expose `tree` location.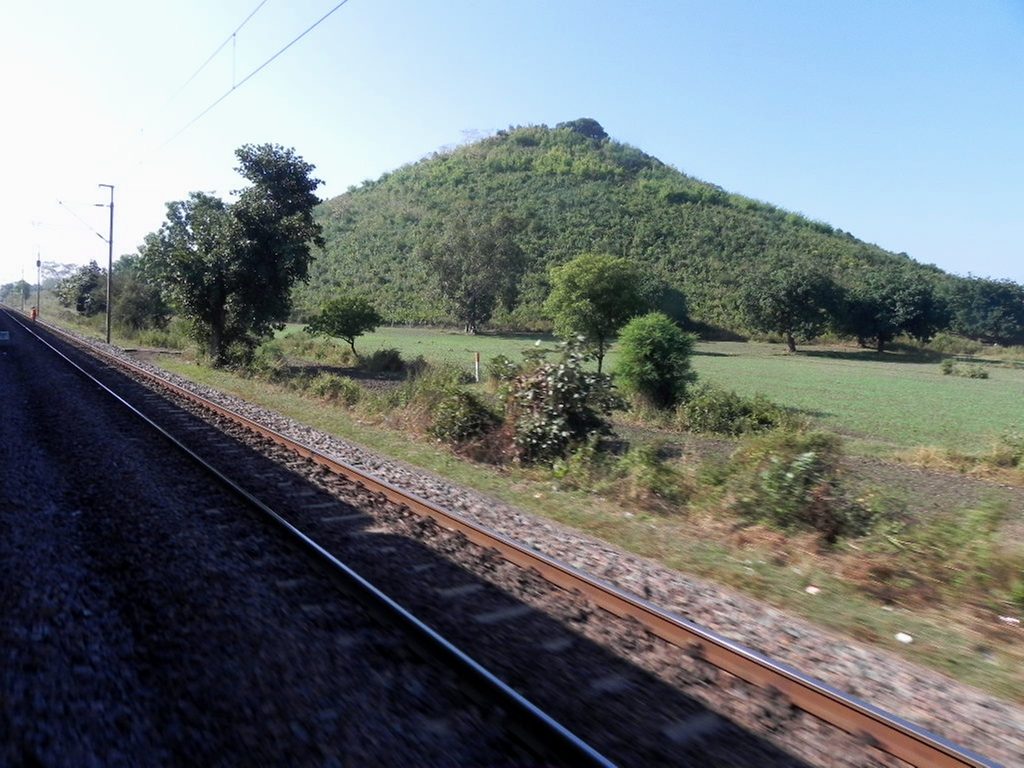
Exposed at region(297, 285, 397, 374).
